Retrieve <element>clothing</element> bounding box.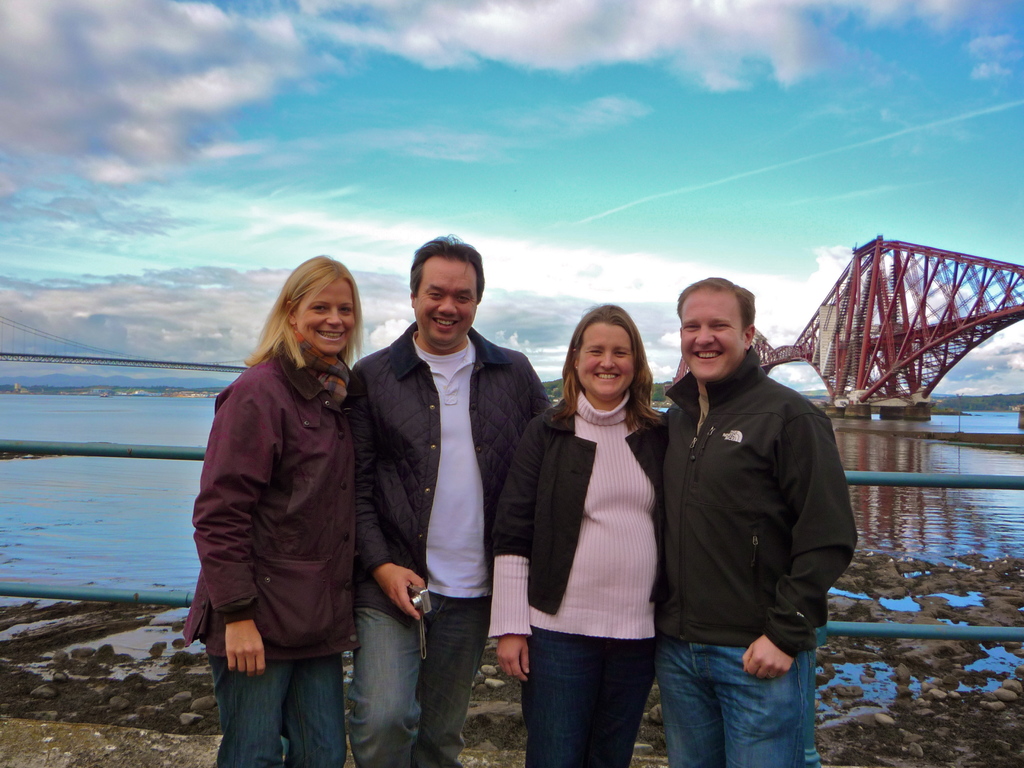
Bounding box: bbox=(664, 348, 857, 767).
